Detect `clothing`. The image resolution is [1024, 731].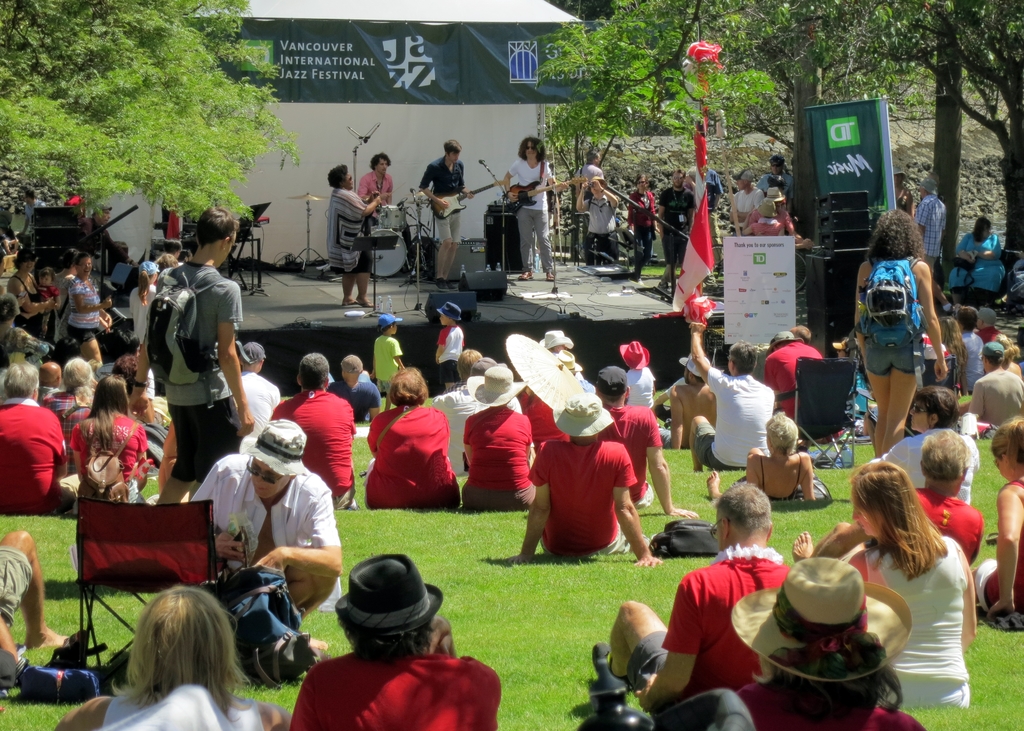
x1=582, y1=191, x2=621, y2=262.
